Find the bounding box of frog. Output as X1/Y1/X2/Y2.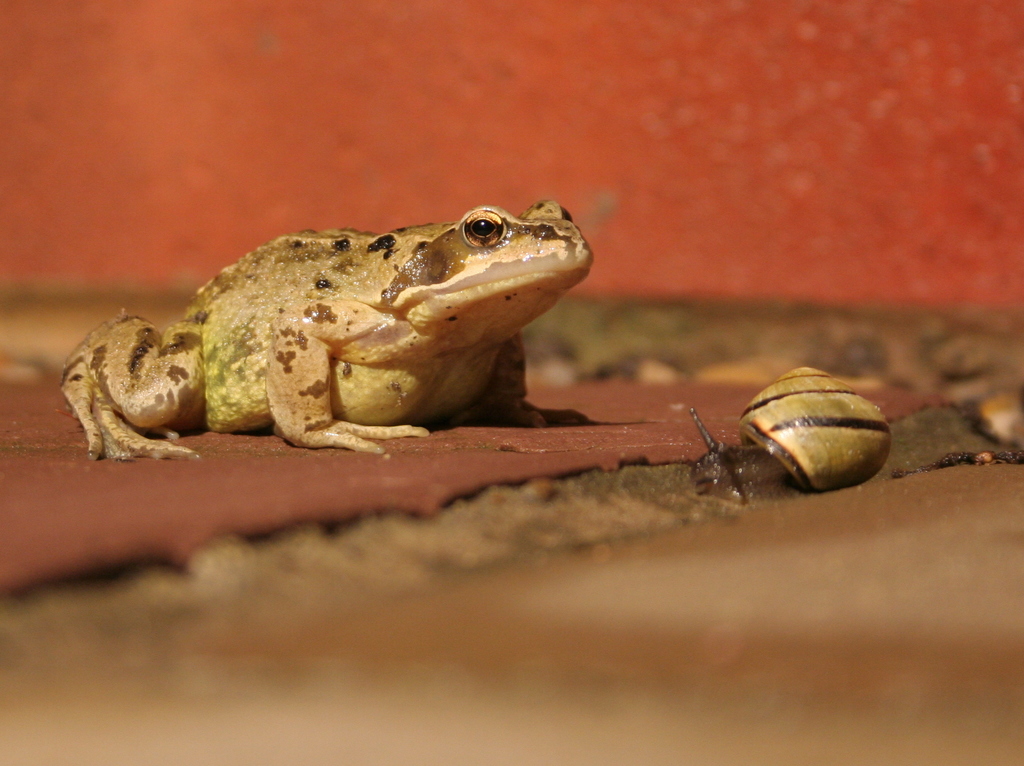
58/194/595/462.
